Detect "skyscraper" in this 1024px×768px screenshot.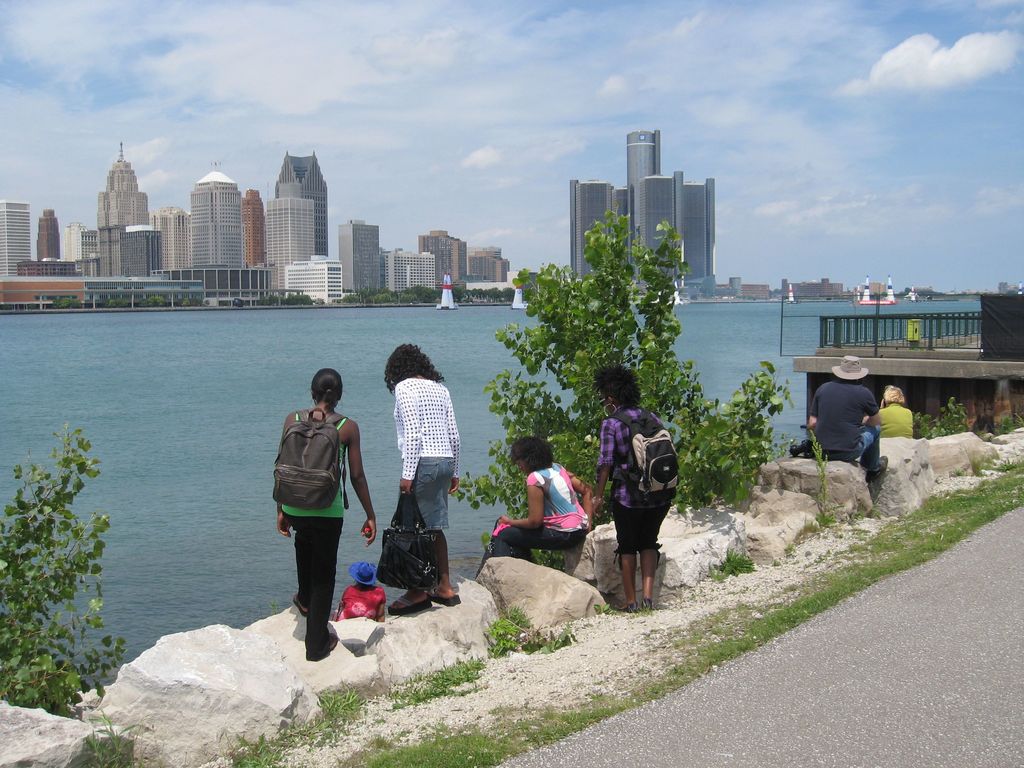
Detection: 257/199/319/298.
